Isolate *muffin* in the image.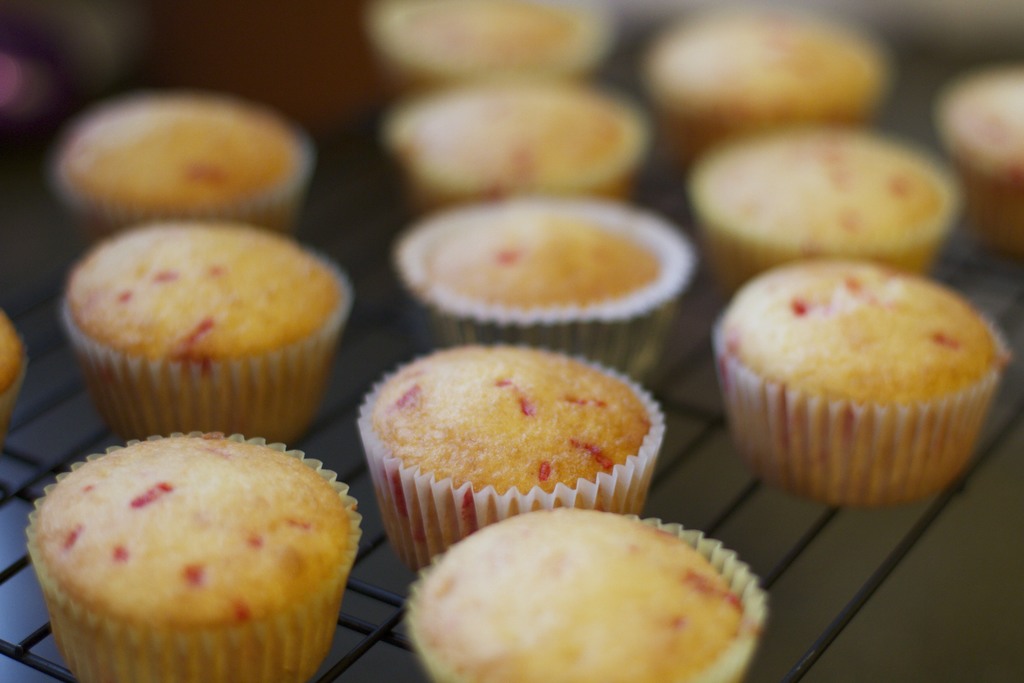
Isolated region: (x1=684, y1=120, x2=964, y2=296).
